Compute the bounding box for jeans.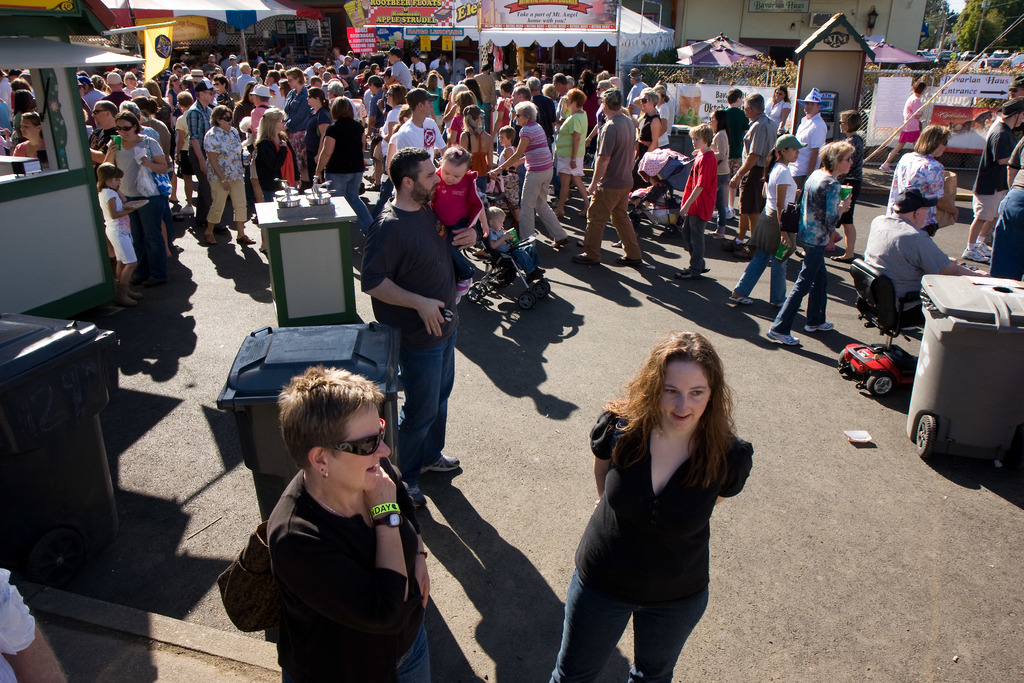
BBox(778, 247, 824, 327).
